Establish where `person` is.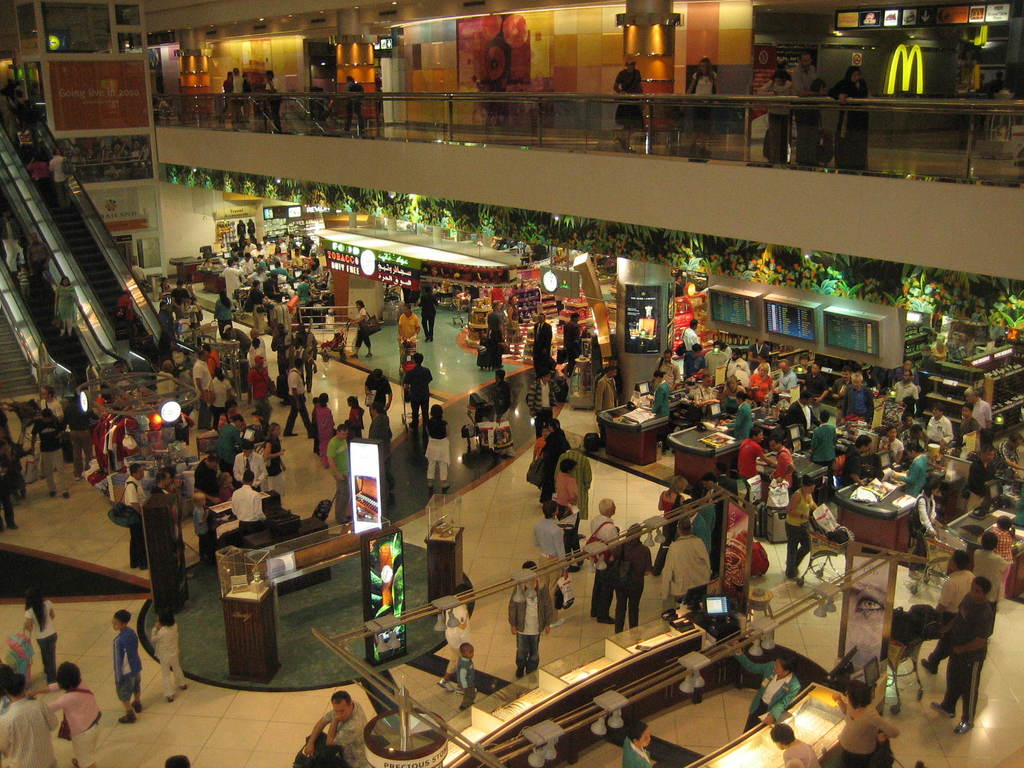
Established at [x1=289, y1=246, x2=307, y2=269].
